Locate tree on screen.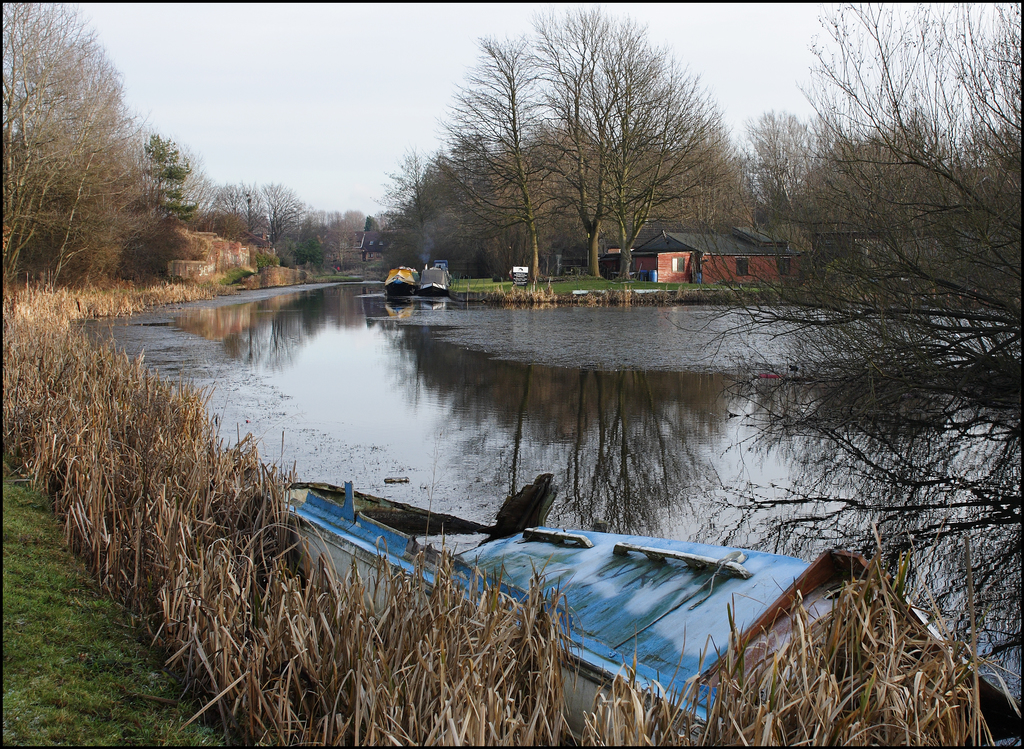
On screen at region(139, 122, 194, 226).
